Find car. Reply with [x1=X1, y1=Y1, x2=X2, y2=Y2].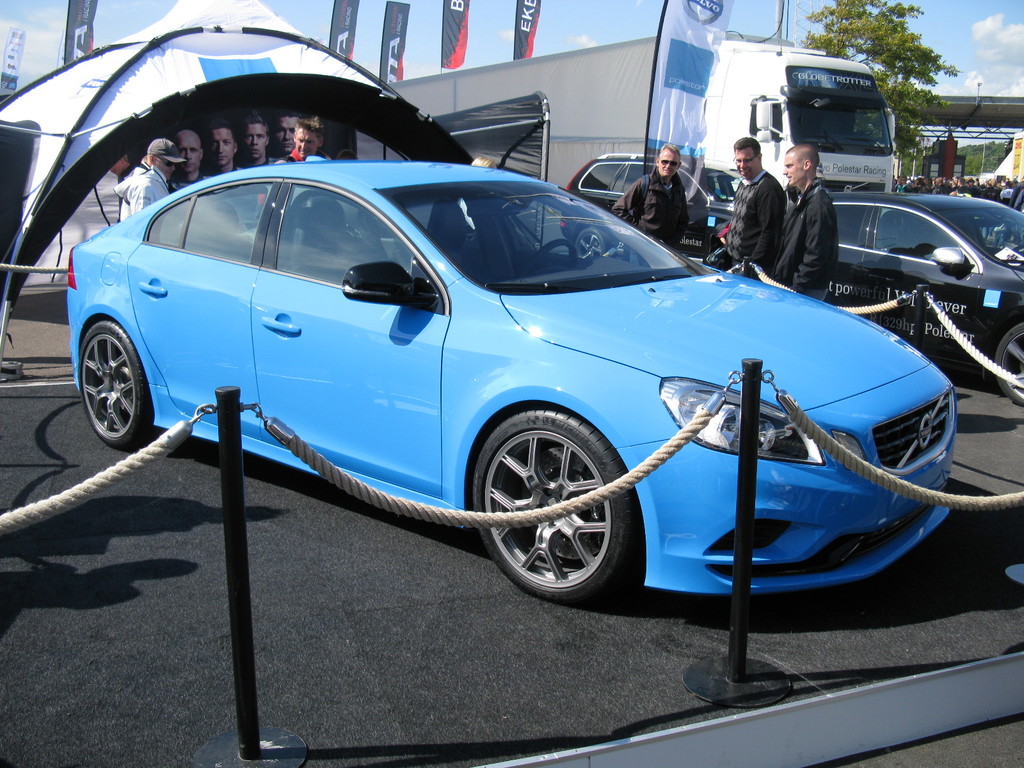
[x1=63, y1=140, x2=986, y2=625].
